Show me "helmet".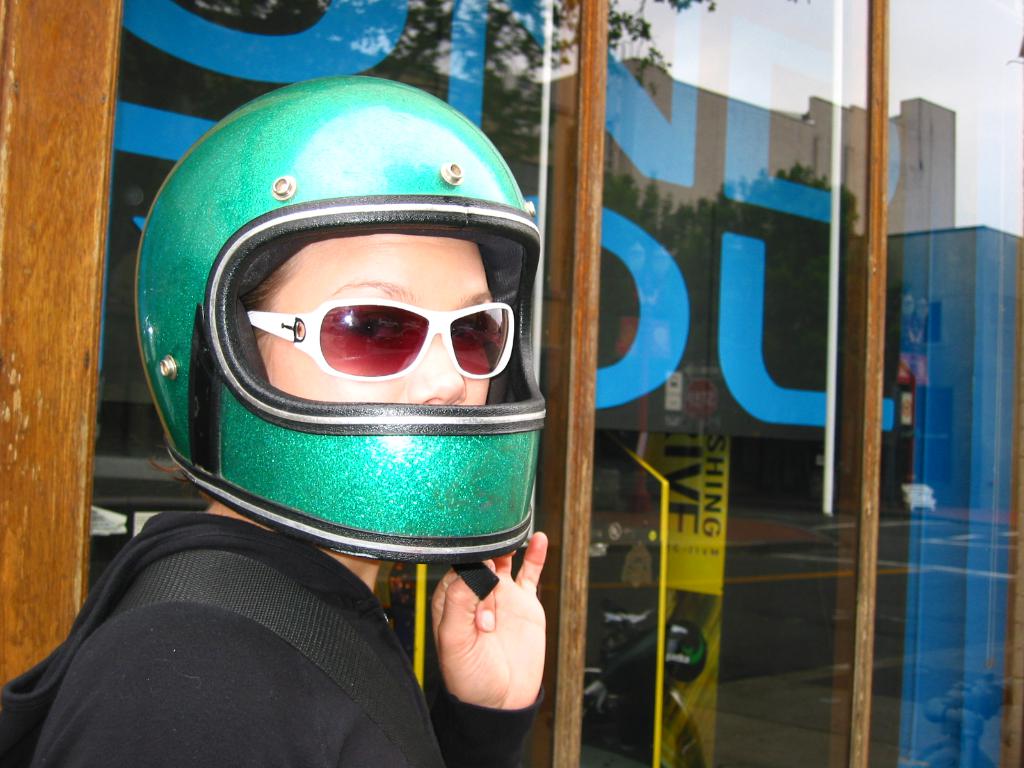
"helmet" is here: 137,63,544,546.
